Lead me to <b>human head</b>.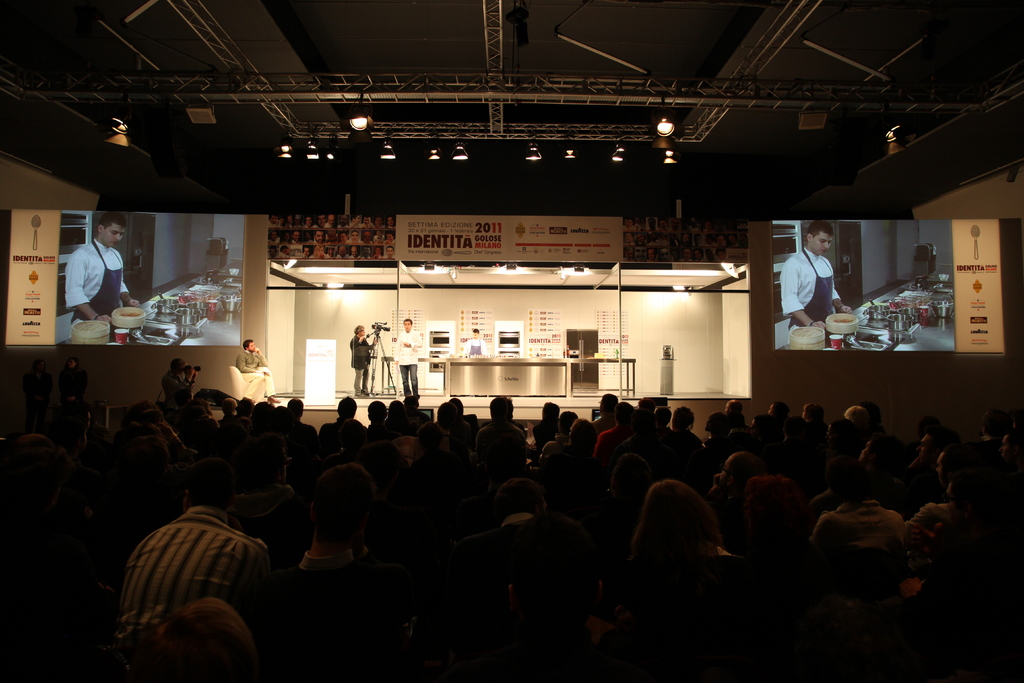
Lead to 405, 394, 420, 413.
